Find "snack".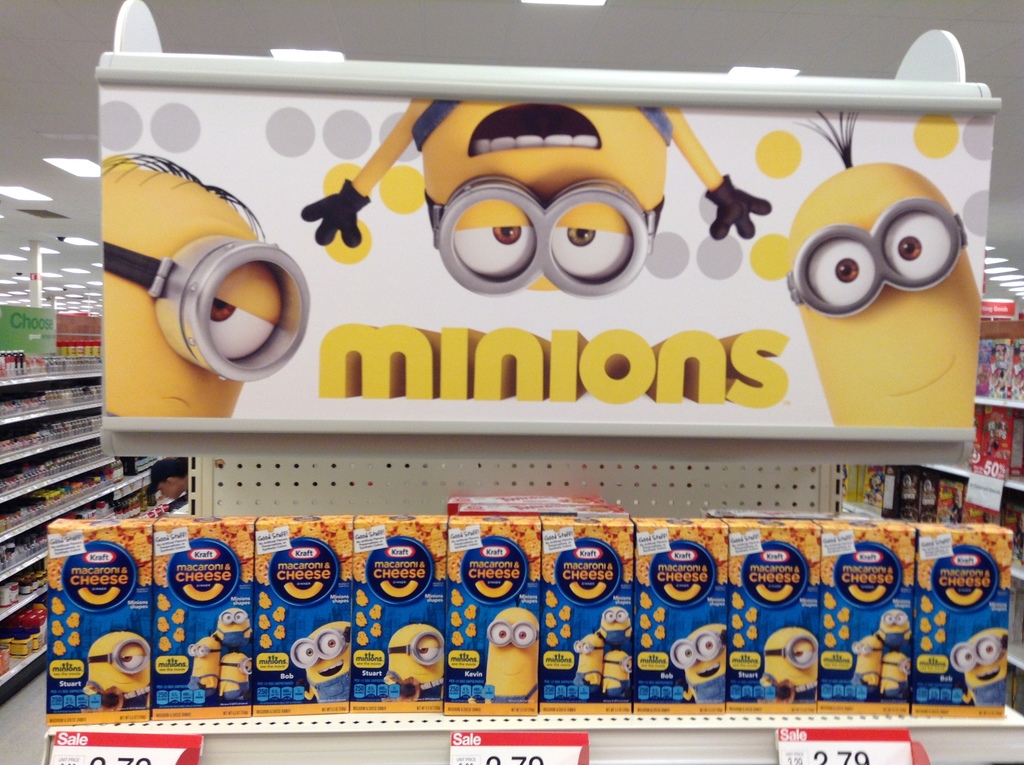
466/622/475/636.
